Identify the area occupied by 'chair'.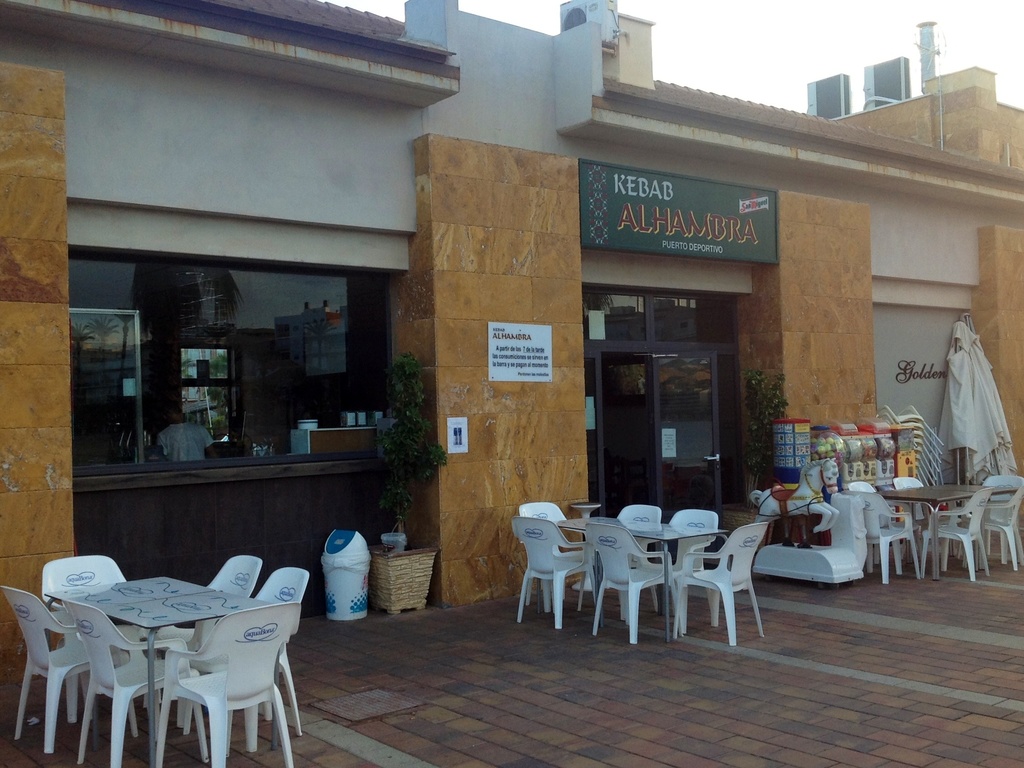
Area: crop(42, 556, 147, 707).
